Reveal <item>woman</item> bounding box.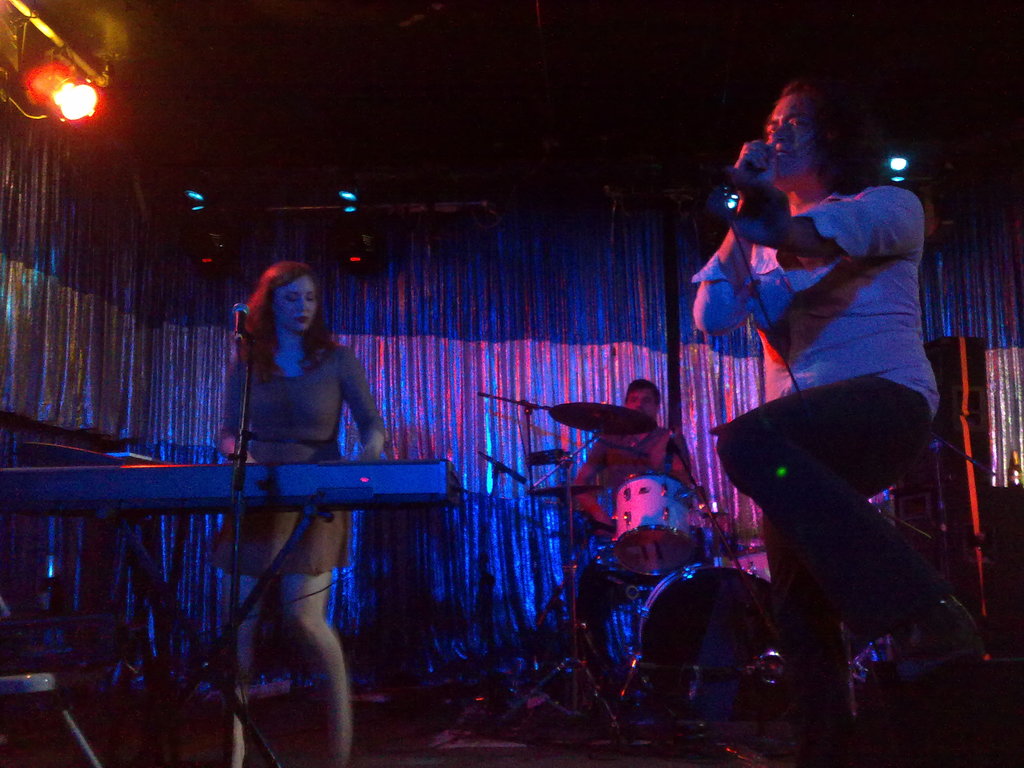
Revealed: (left=203, top=268, right=403, bottom=756).
